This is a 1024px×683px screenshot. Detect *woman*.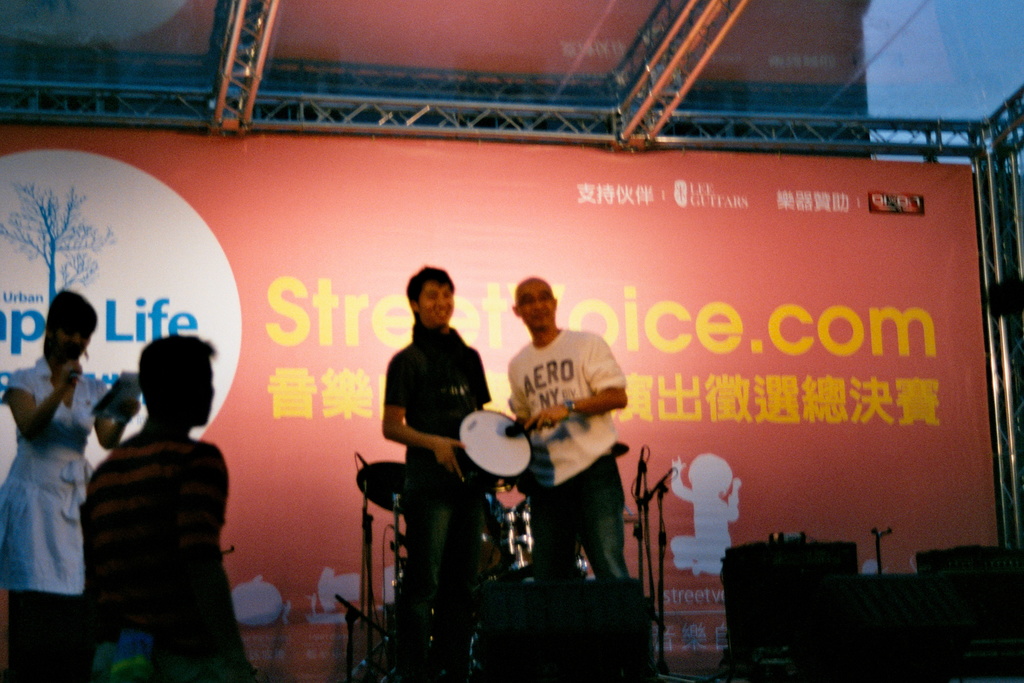
0, 277, 138, 682.
